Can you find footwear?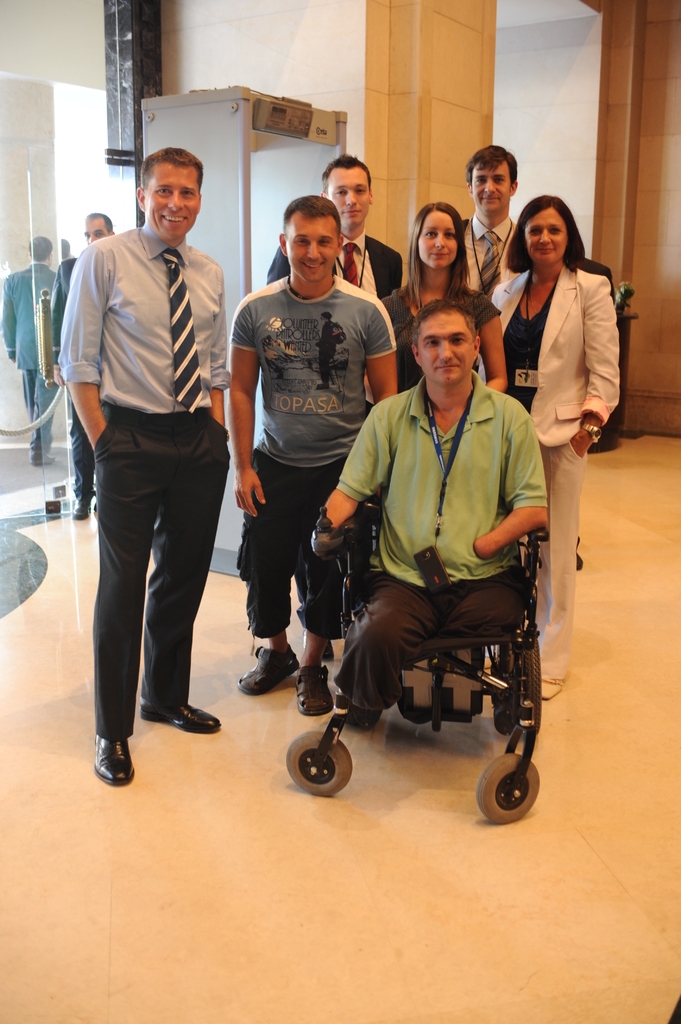
Yes, bounding box: Rect(232, 646, 291, 700).
